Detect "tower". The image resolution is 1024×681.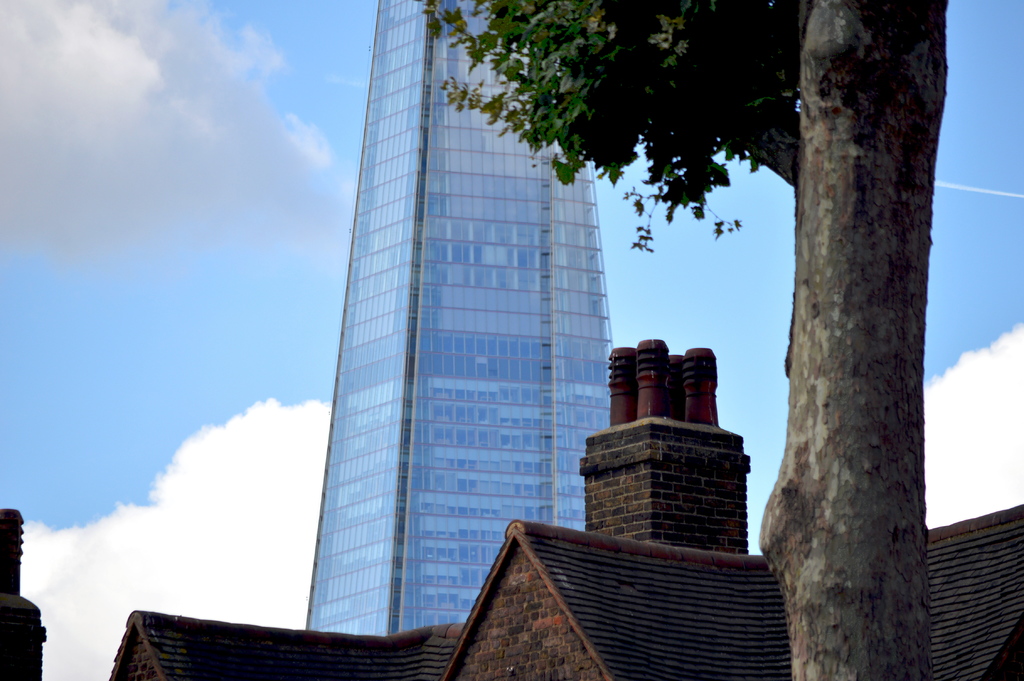
303/0/617/643.
